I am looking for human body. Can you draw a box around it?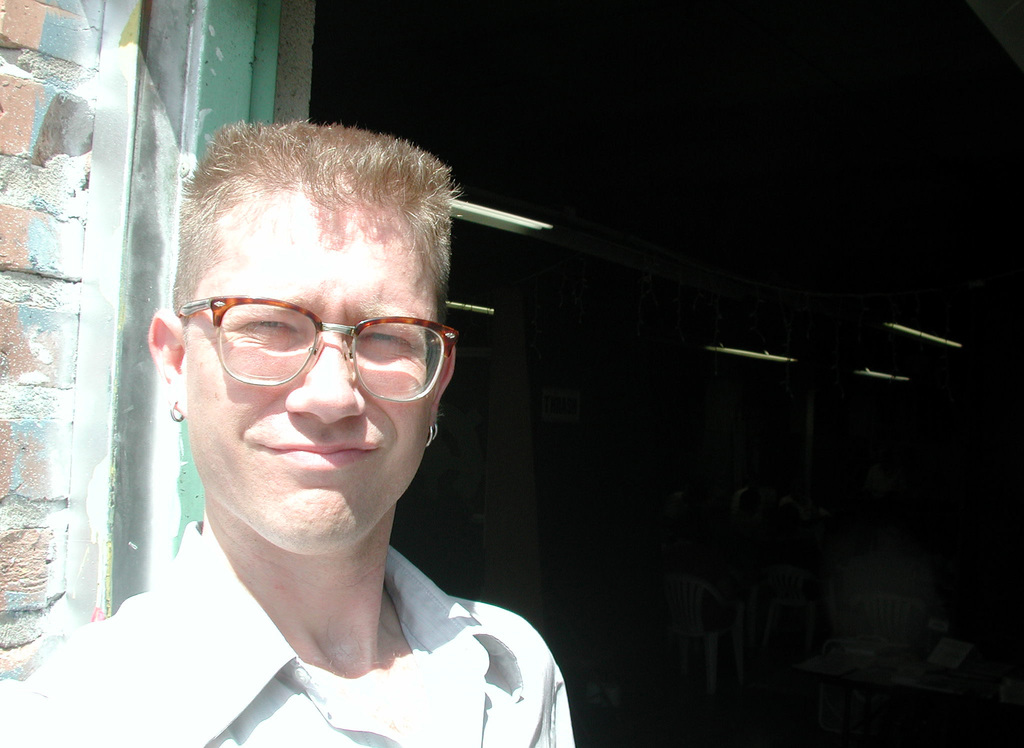
Sure, the bounding box is bbox=(118, 147, 634, 746).
